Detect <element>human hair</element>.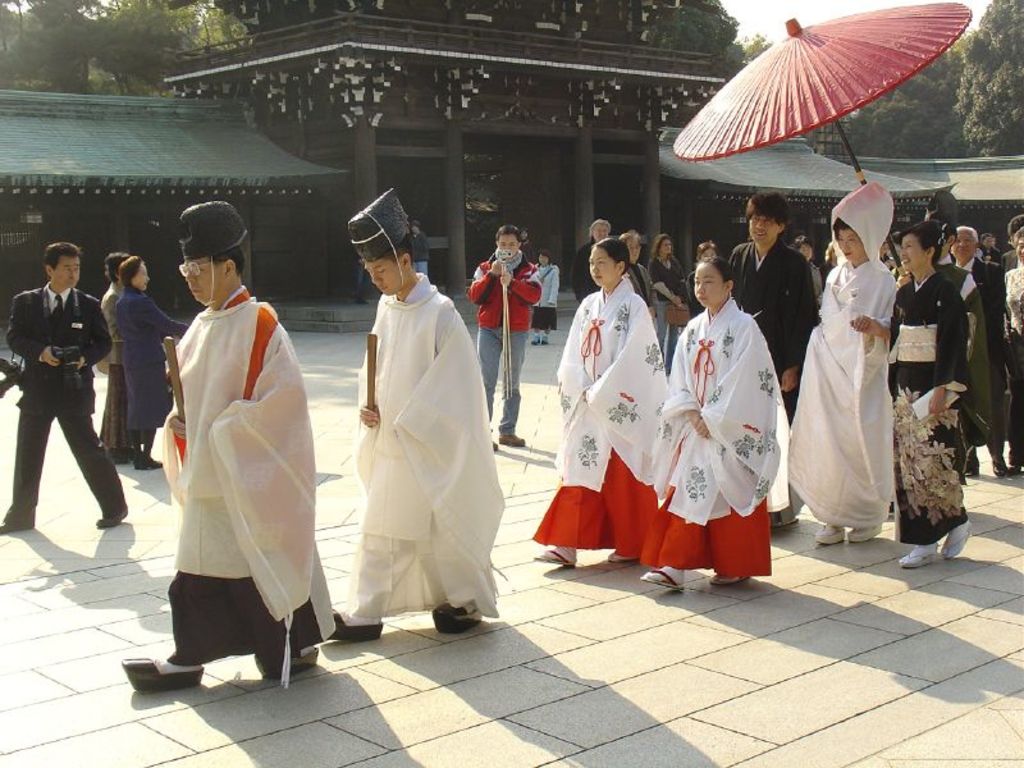
Detected at <bbox>1019, 232, 1023, 243</bbox>.
